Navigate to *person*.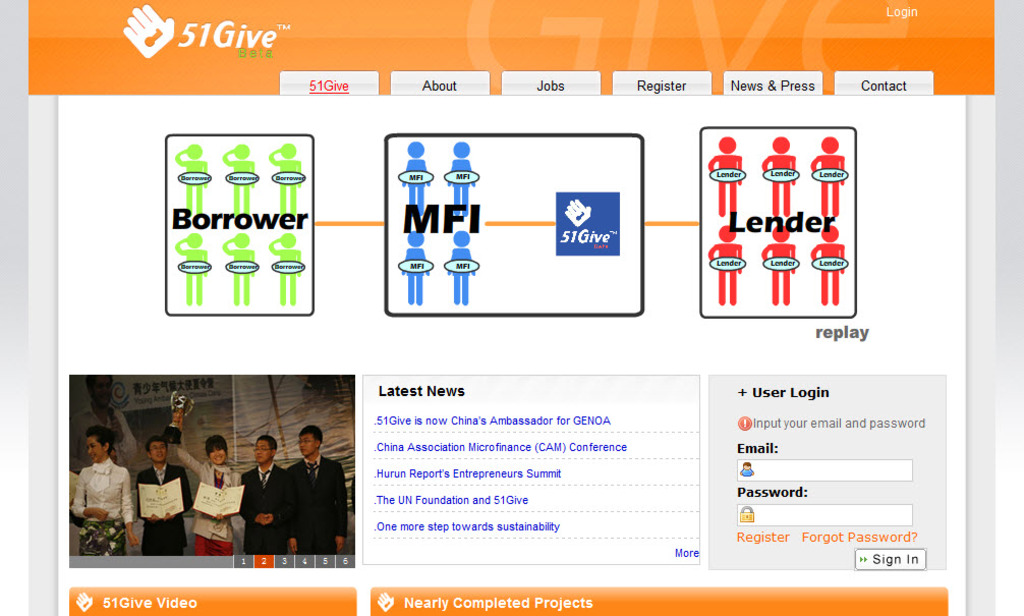
Navigation target: select_region(286, 425, 348, 554).
